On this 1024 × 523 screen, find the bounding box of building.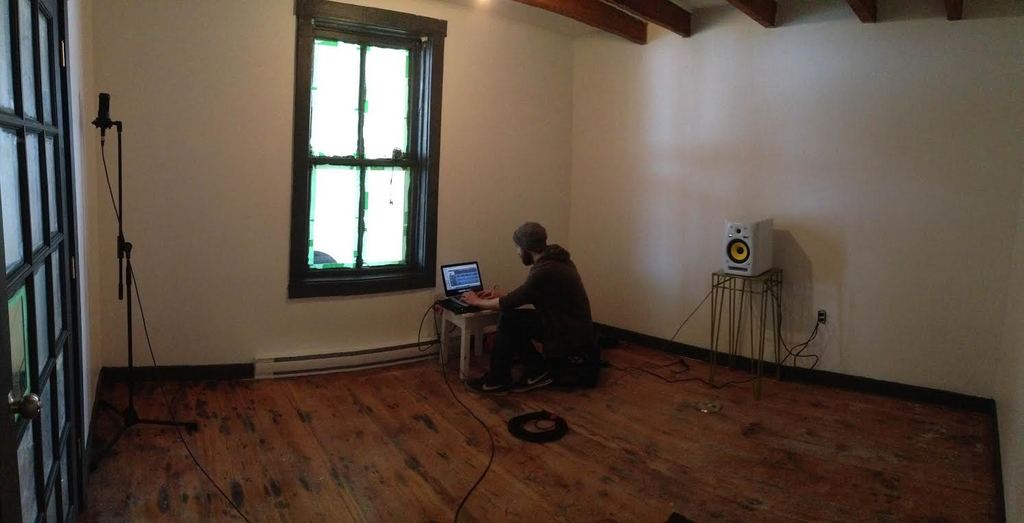
Bounding box: left=0, top=0, right=1023, bottom=522.
